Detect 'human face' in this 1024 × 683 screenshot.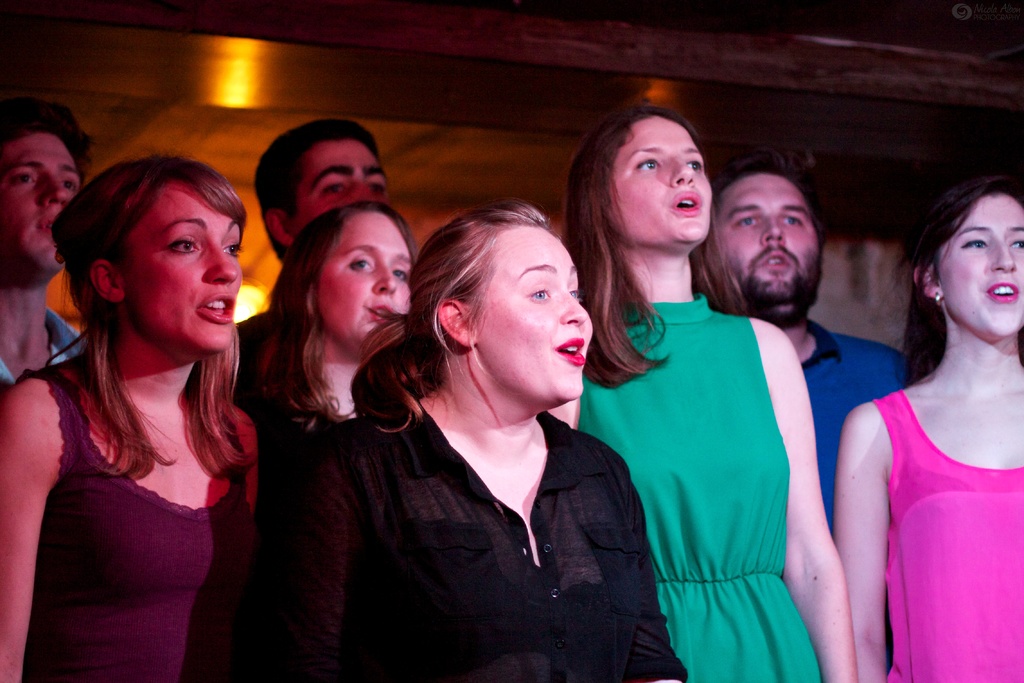
Detection: 319,210,406,344.
